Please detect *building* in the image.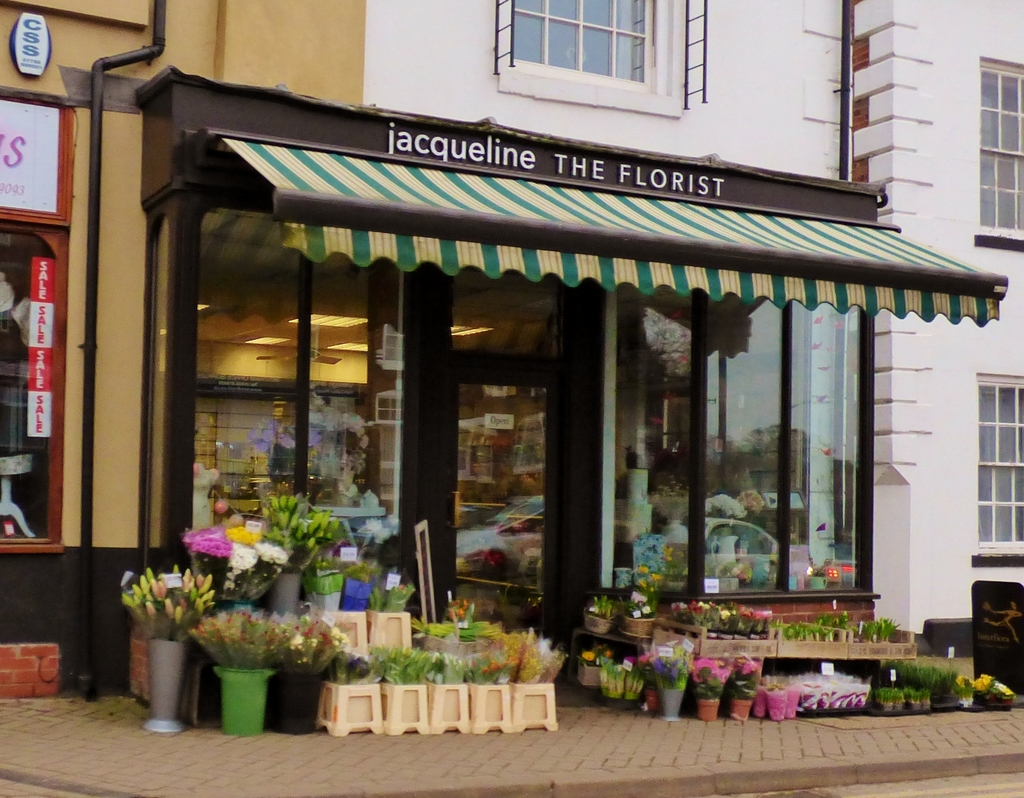
0 2 1008 698.
